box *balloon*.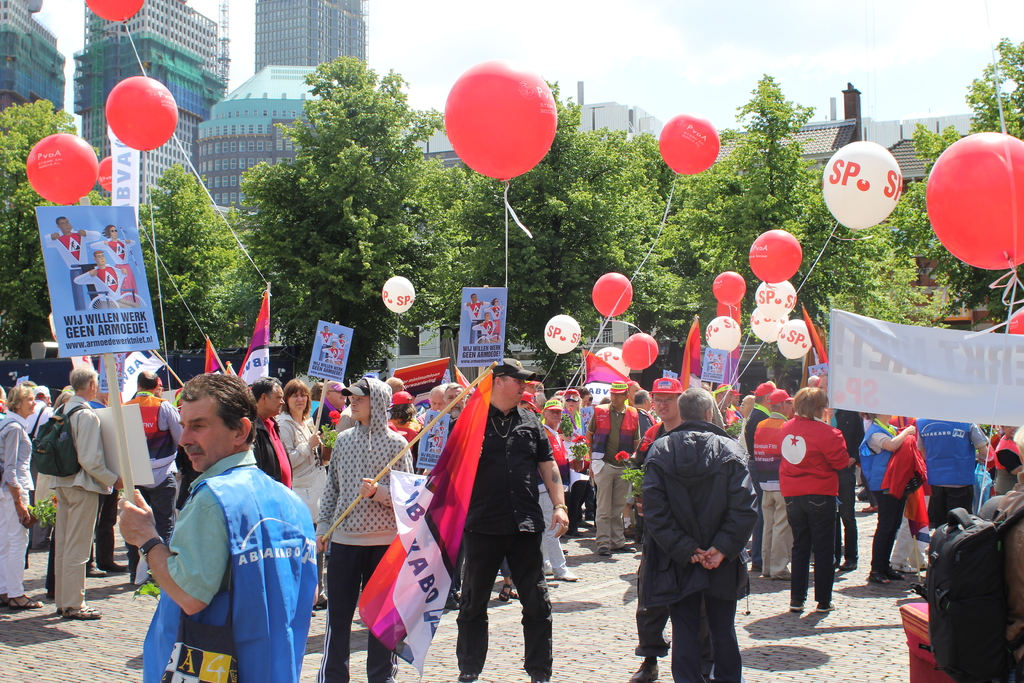
x1=99 y1=156 x2=112 y2=196.
